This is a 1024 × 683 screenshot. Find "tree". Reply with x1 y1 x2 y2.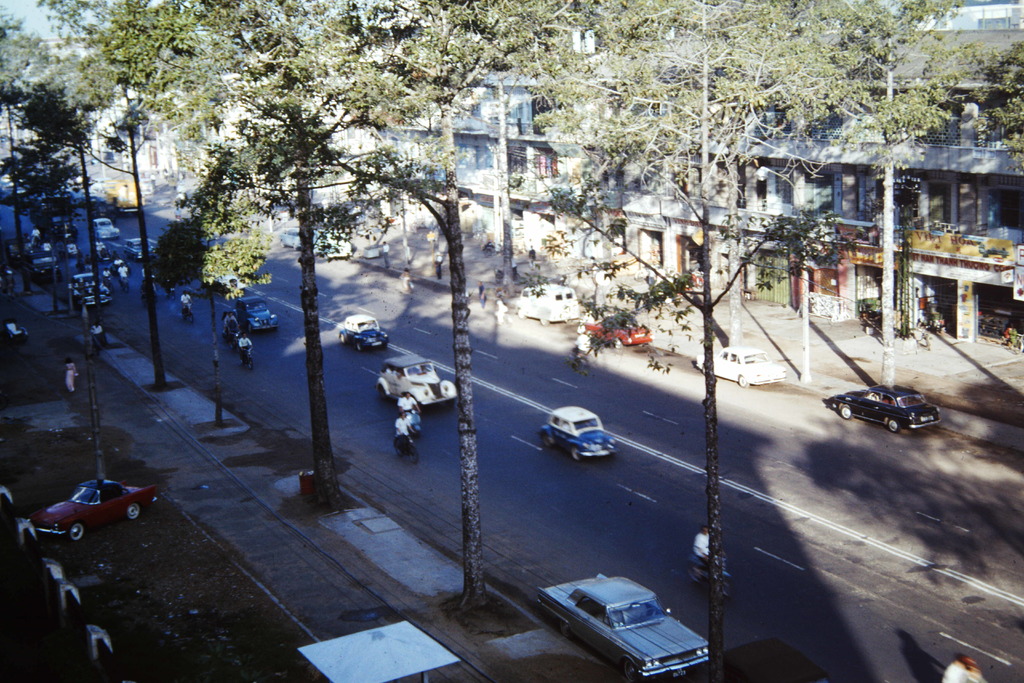
71 0 391 504.
